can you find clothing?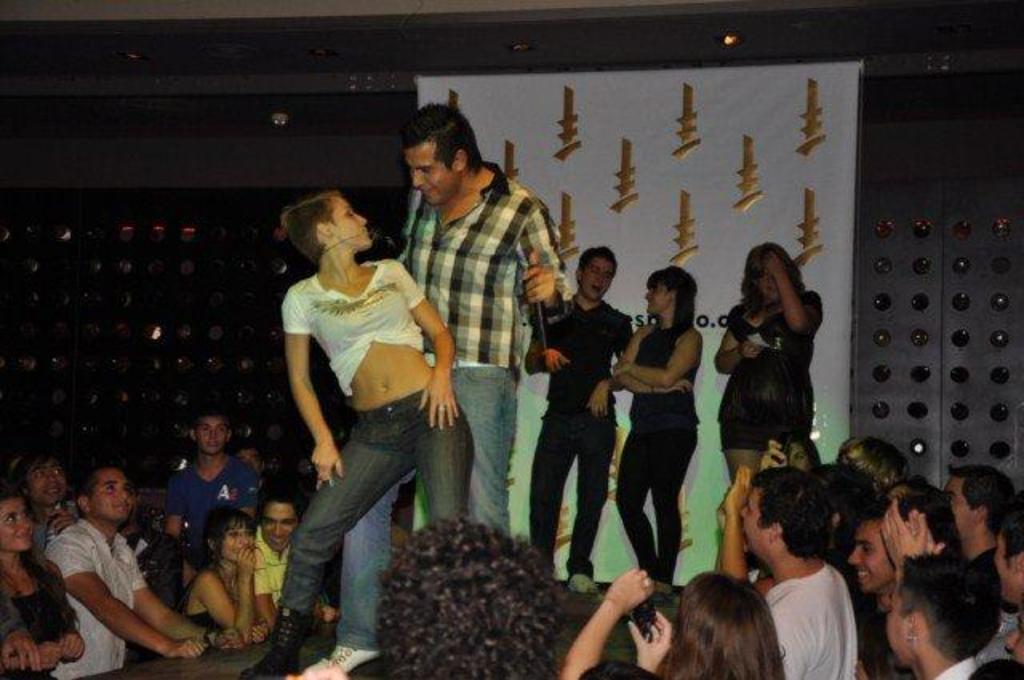
Yes, bounding box: locate(0, 555, 69, 678).
